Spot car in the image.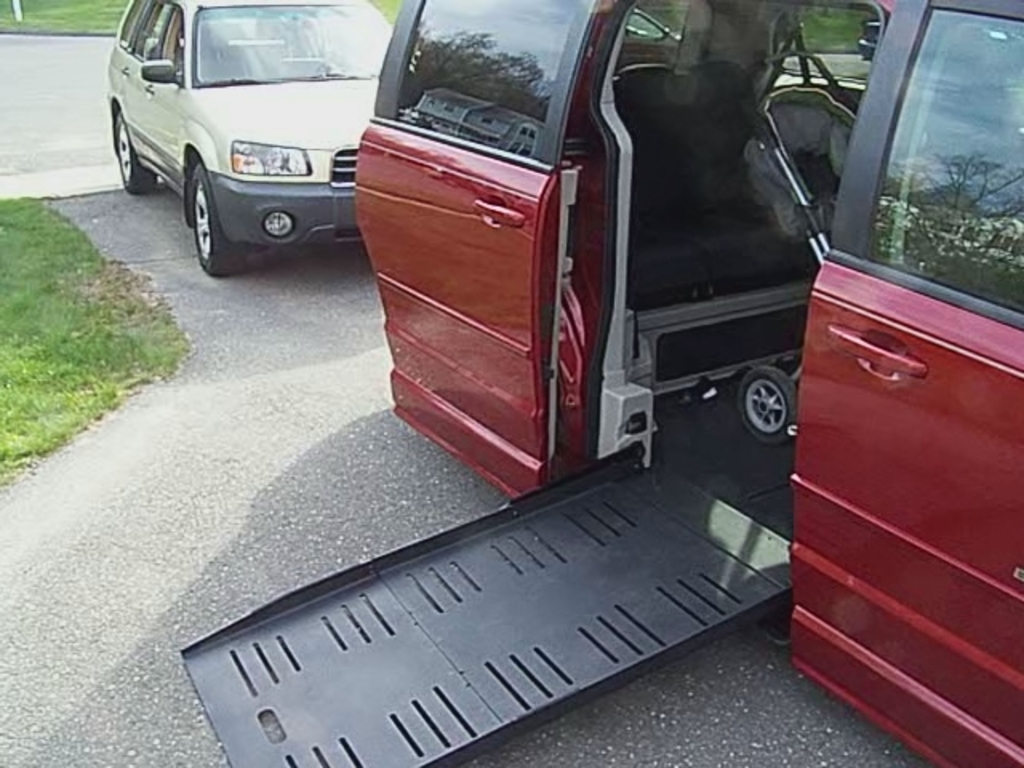
car found at left=104, top=0, right=392, bottom=278.
